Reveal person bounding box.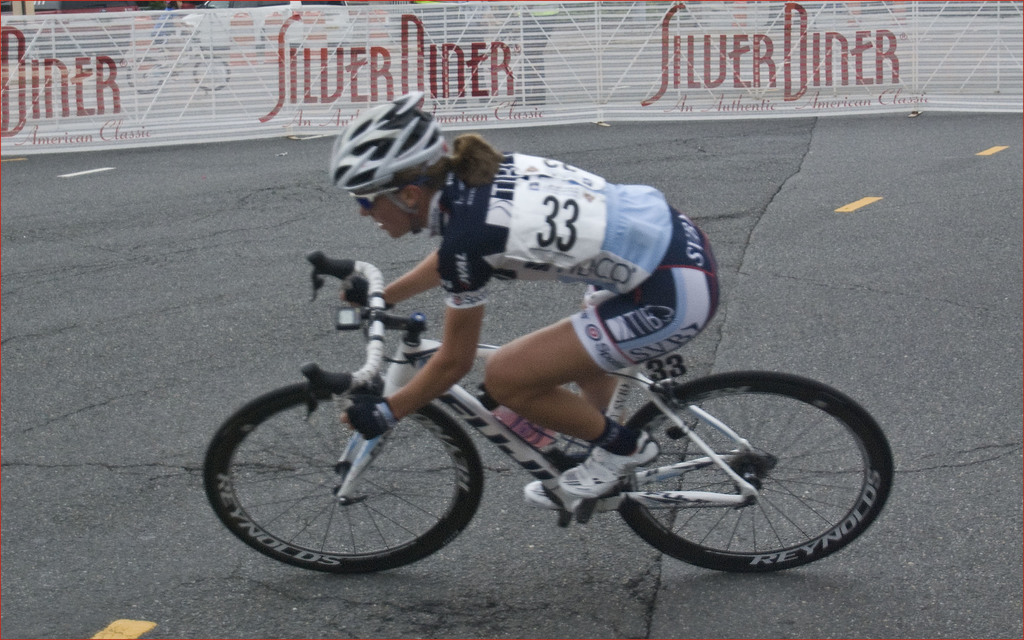
Revealed: box=[319, 92, 727, 513].
